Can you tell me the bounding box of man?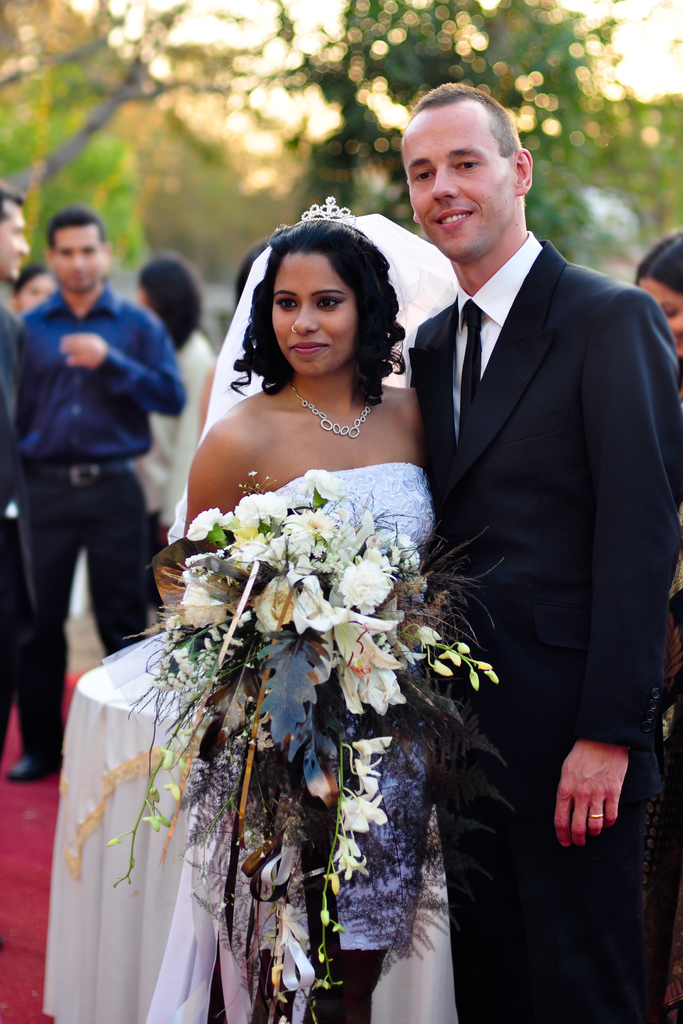
Rect(0, 177, 40, 777).
